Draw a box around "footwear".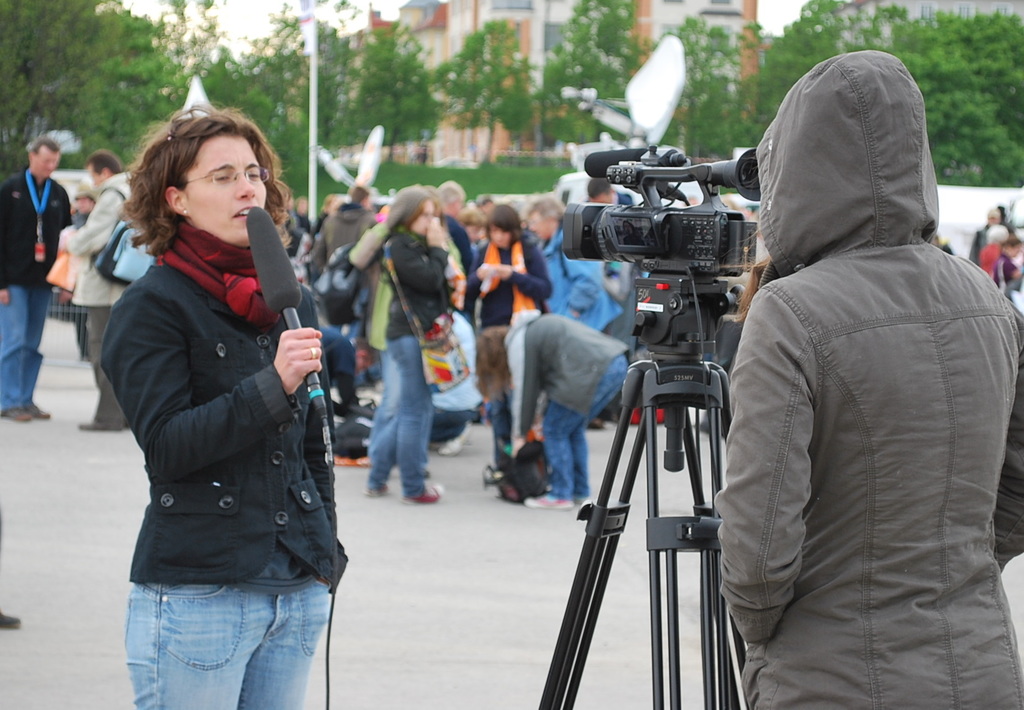
<box>362,481,391,497</box>.
